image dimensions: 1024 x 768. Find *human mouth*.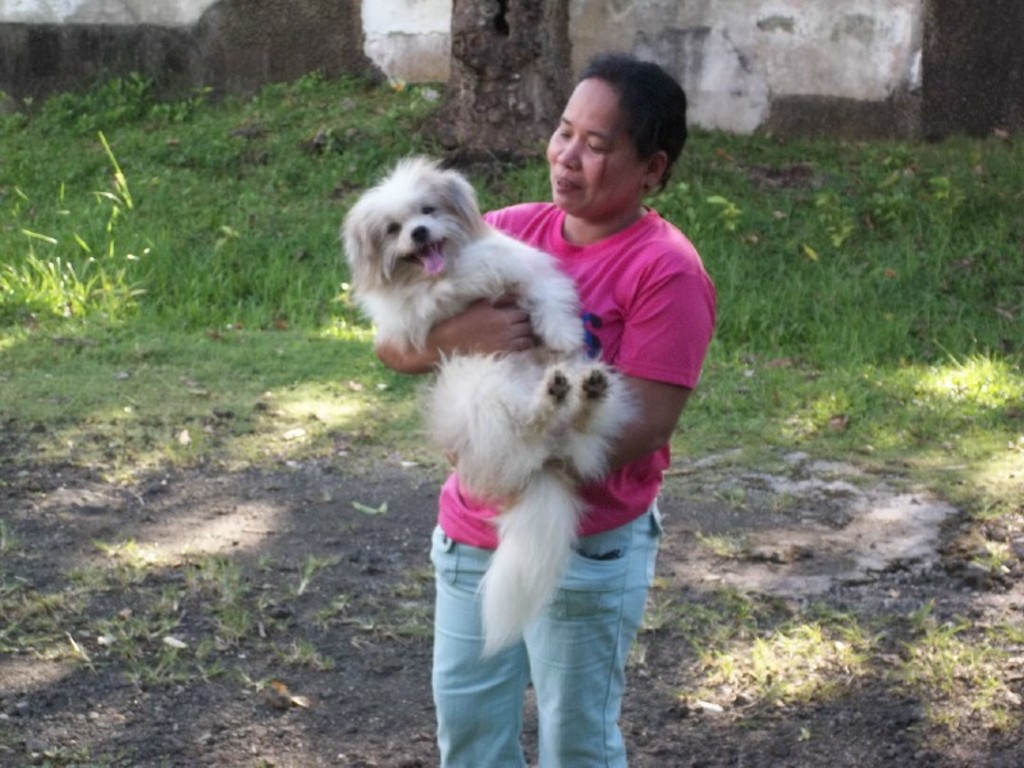
(549,177,577,189).
